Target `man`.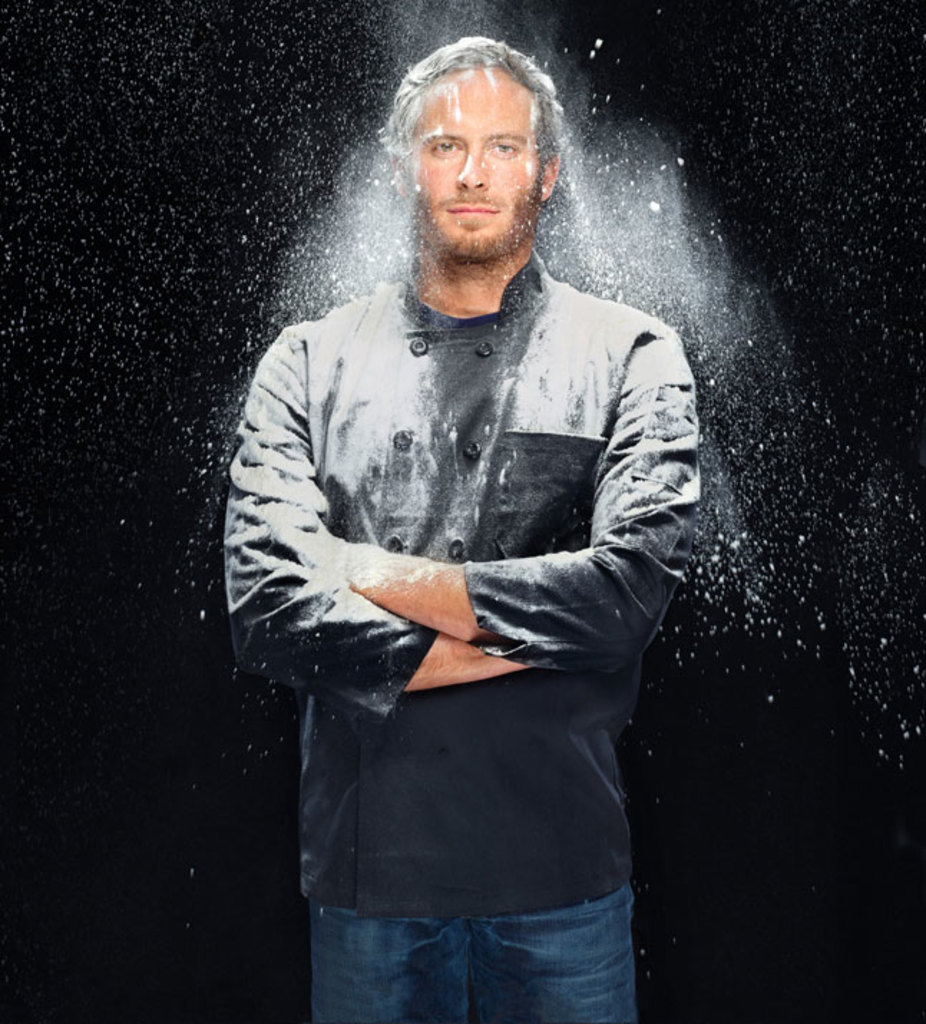
Target region: [left=235, top=42, right=697, bottom=1023].
